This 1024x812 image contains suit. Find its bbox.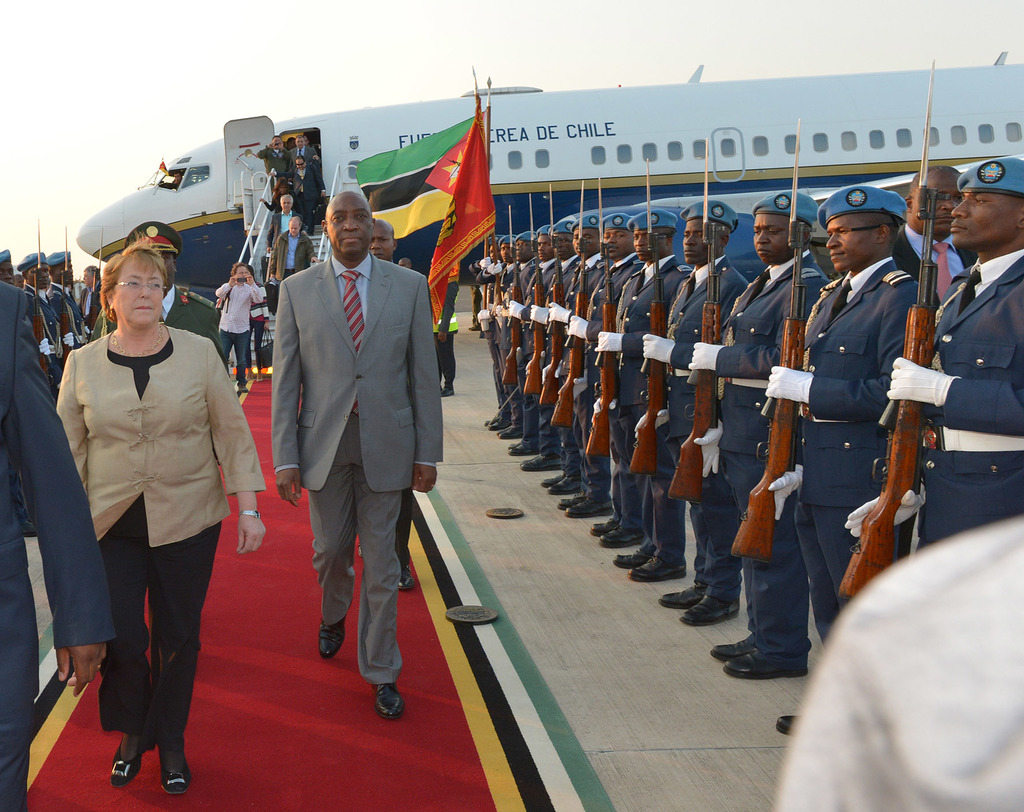
0:282:116:811.
